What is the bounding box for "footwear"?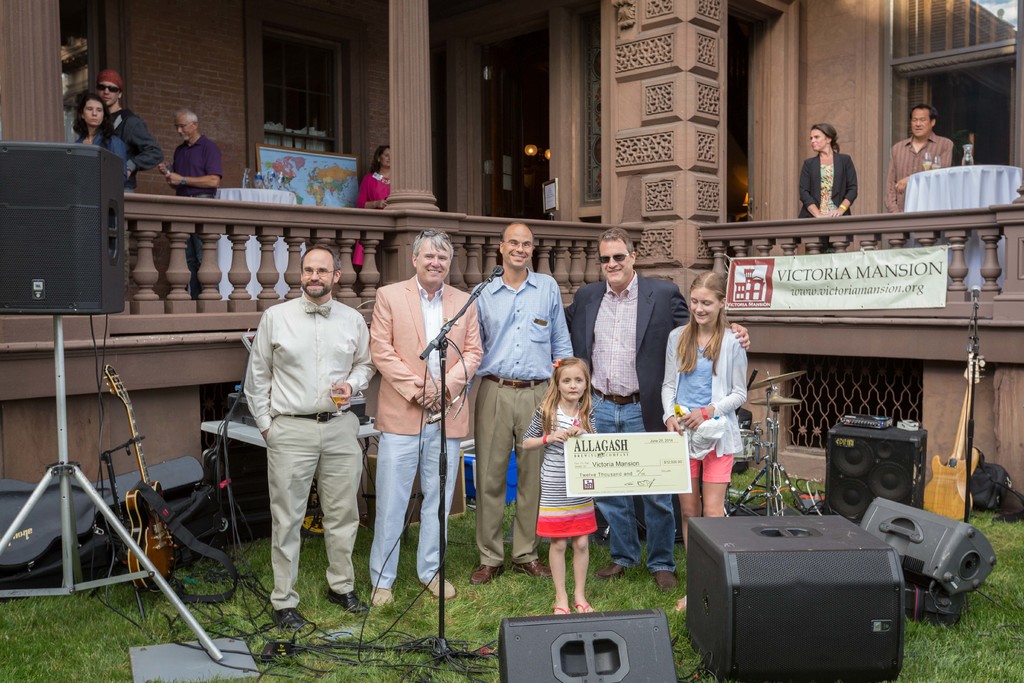
select_region(601, 562, 627, 577).
